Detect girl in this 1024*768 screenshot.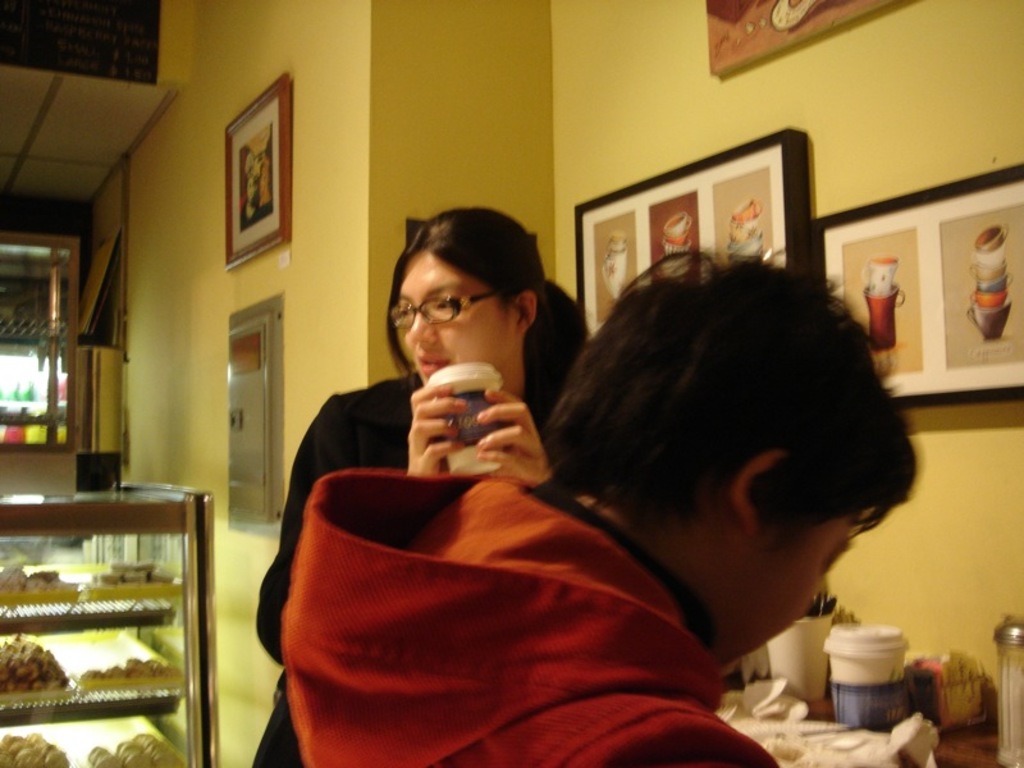
Detection: 261, 204, 604, 767.
